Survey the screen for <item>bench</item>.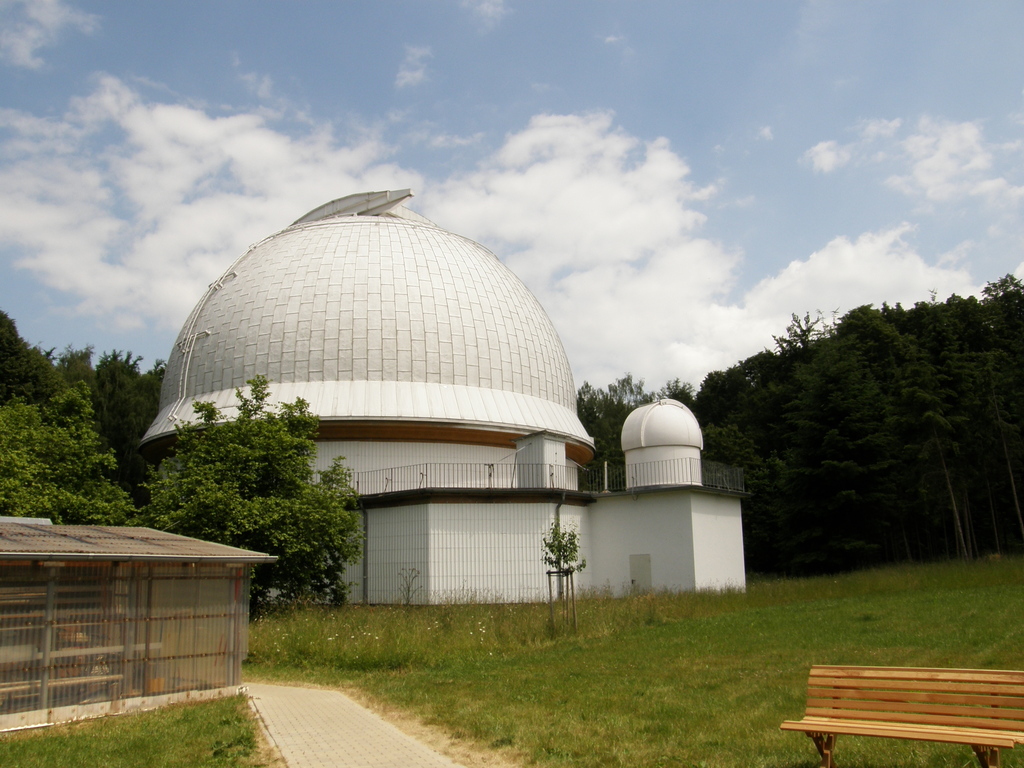
Survey found: bbox=(776, 650, 1021, 767).
